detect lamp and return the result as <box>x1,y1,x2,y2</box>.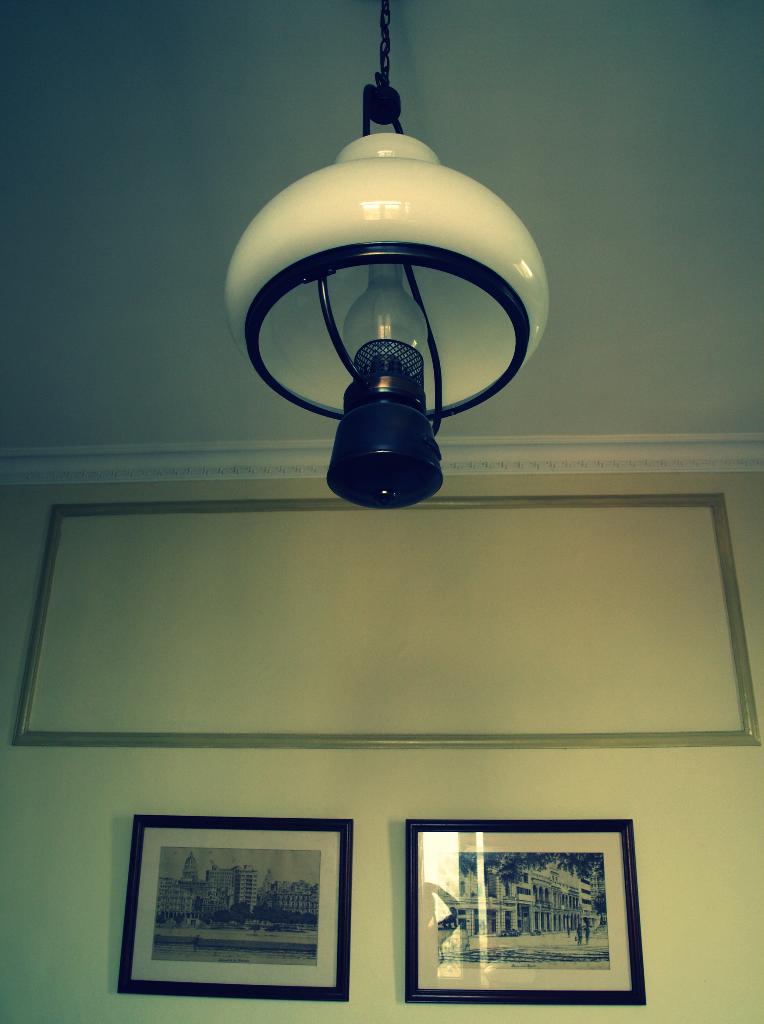
<box>241,0,550,549</box>.
